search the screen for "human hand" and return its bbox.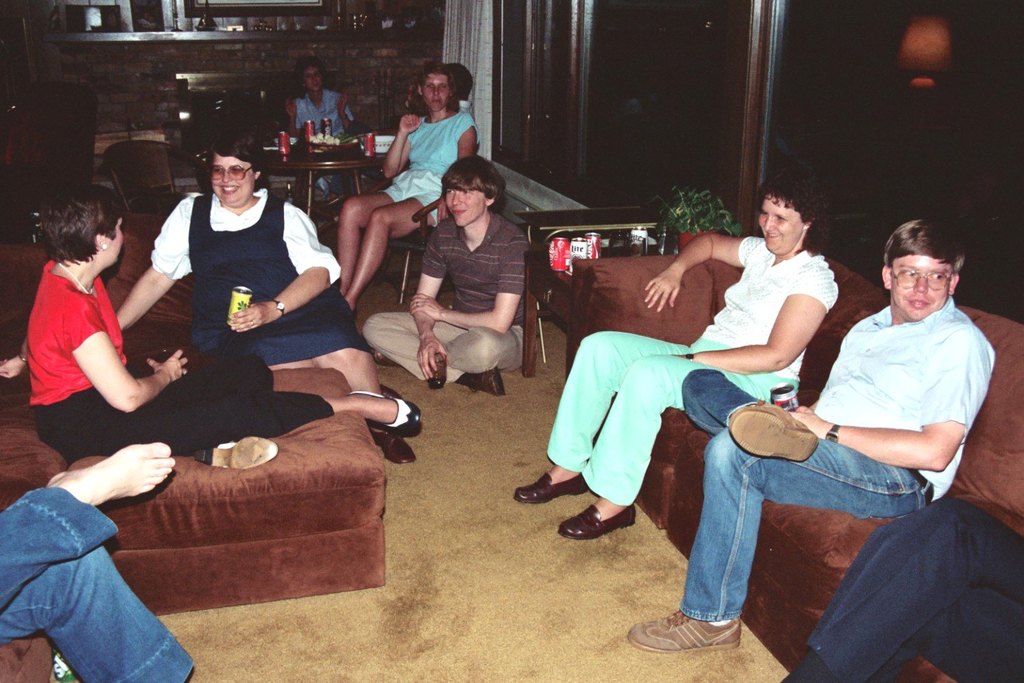
Found: x1=334, y1=90, x2=350, y2=113.
